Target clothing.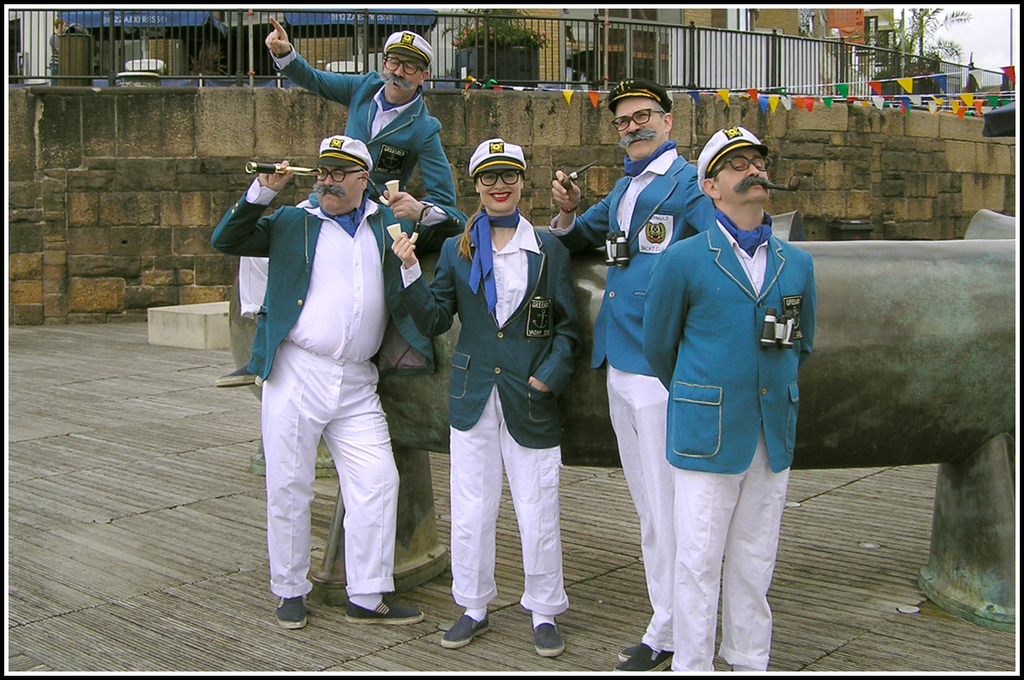
Target region: 200 163 461 592.
